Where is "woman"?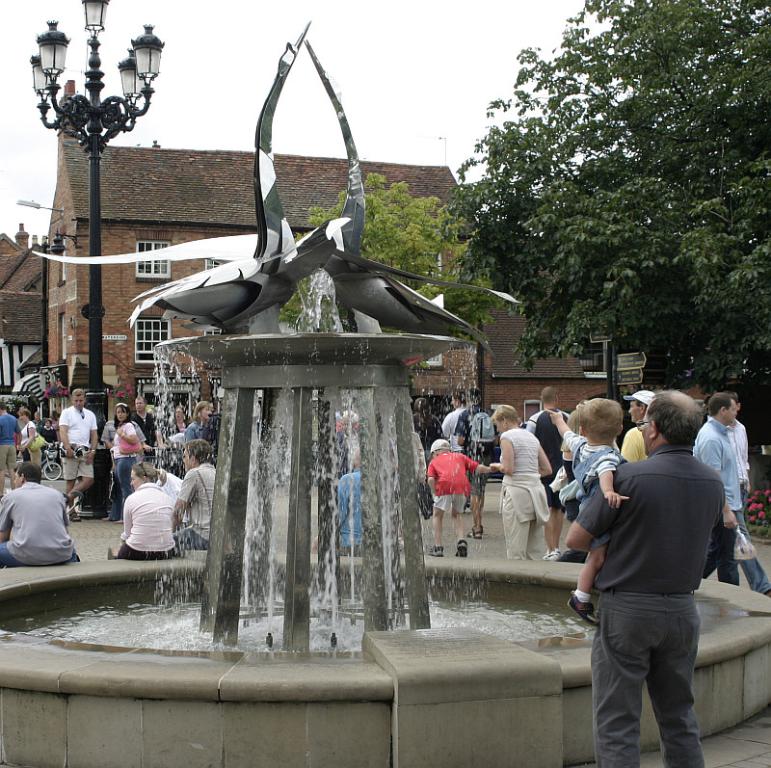
(105, 462, 184, 554).
